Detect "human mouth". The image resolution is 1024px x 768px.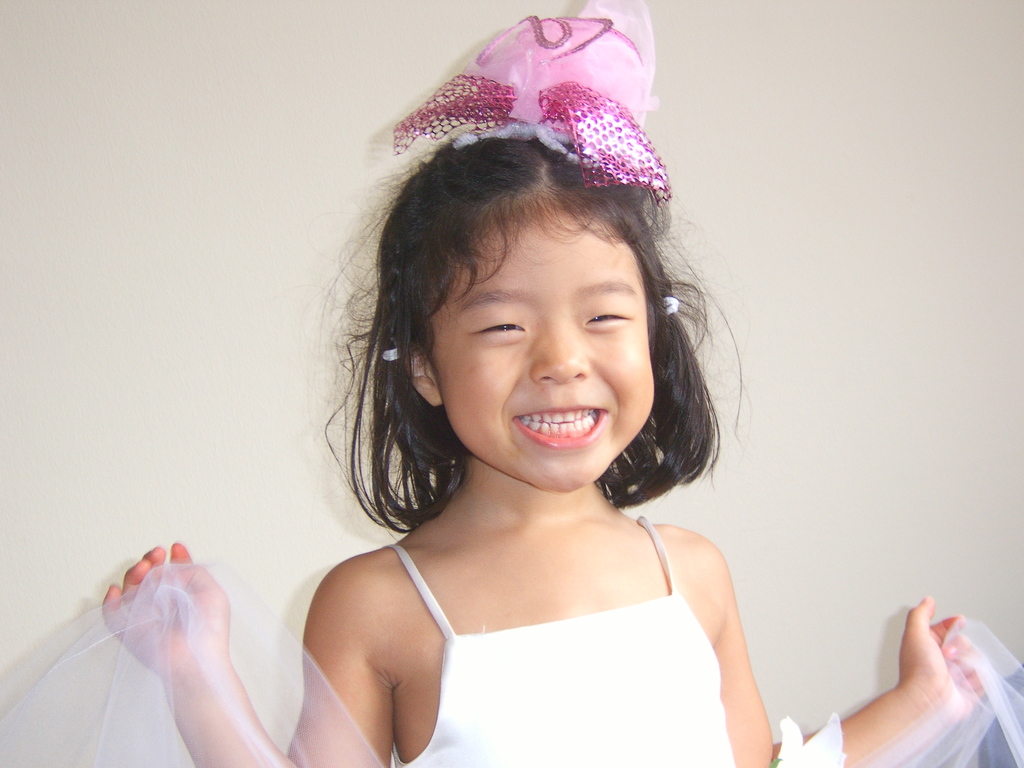
[513, 404, 607, 449].
